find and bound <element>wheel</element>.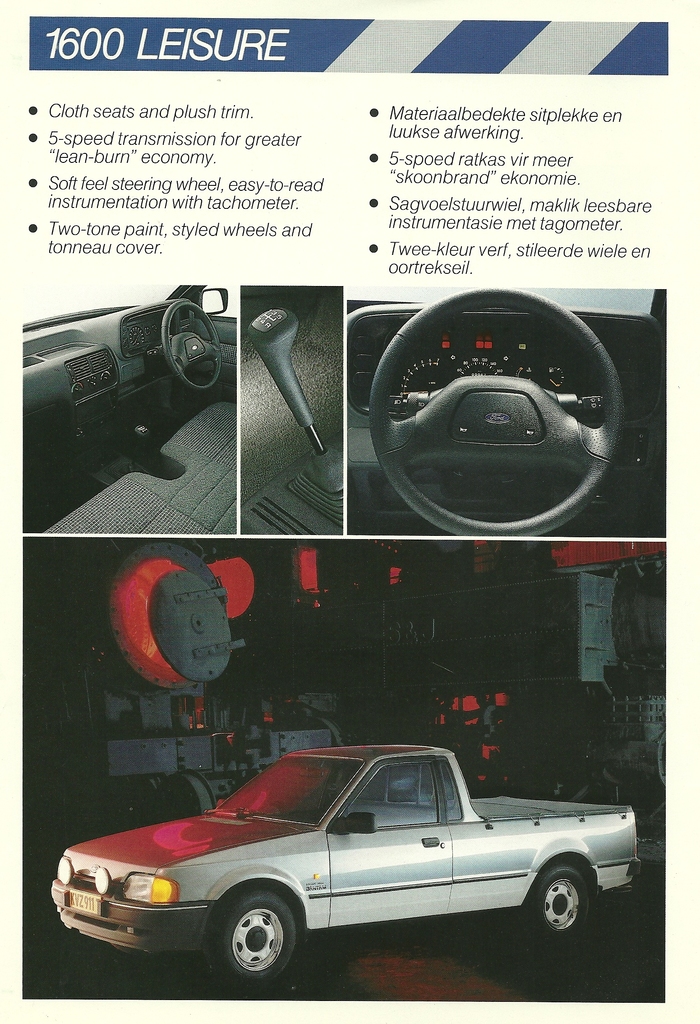
Bound: detection(200, 886, 298, 988).
